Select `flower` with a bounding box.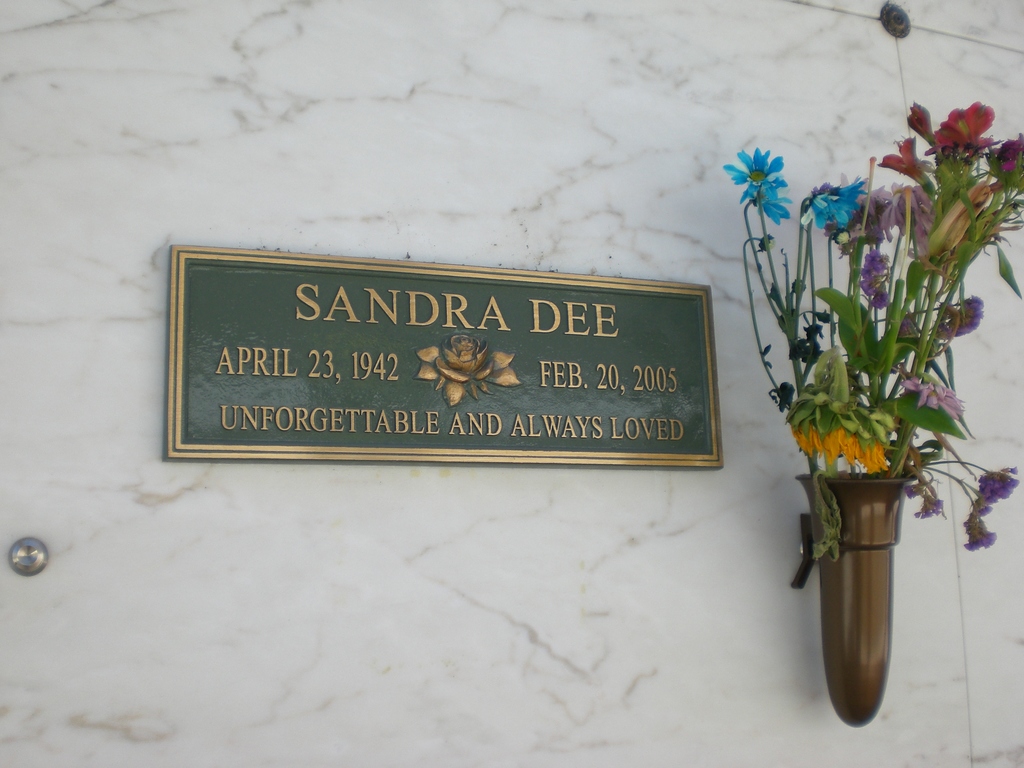
pyautogui.locateOnScreen(925, 88, 1007, 156).
